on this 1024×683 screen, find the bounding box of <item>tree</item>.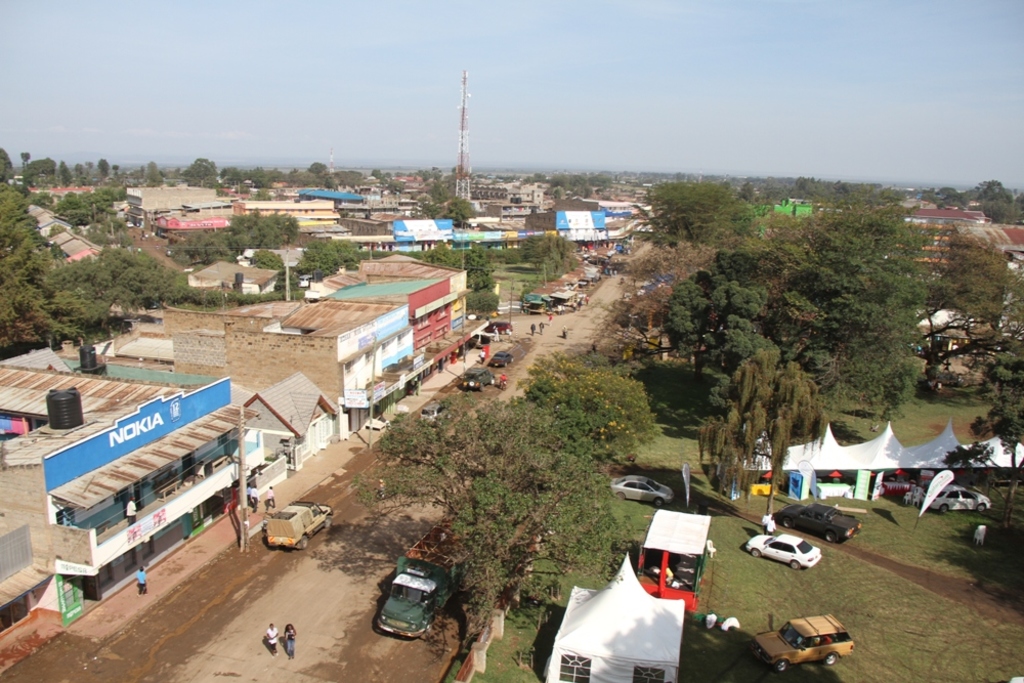
Bounding box: bbox(54, 234, 213, 319).
